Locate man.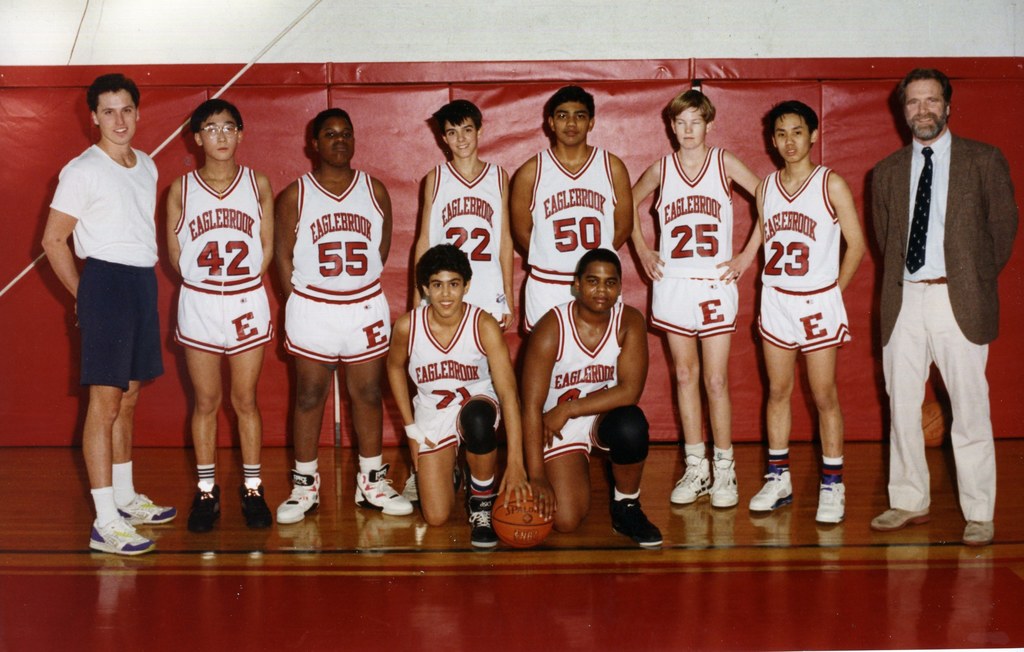
Bounding box: box(44, 74, 181, 557).
